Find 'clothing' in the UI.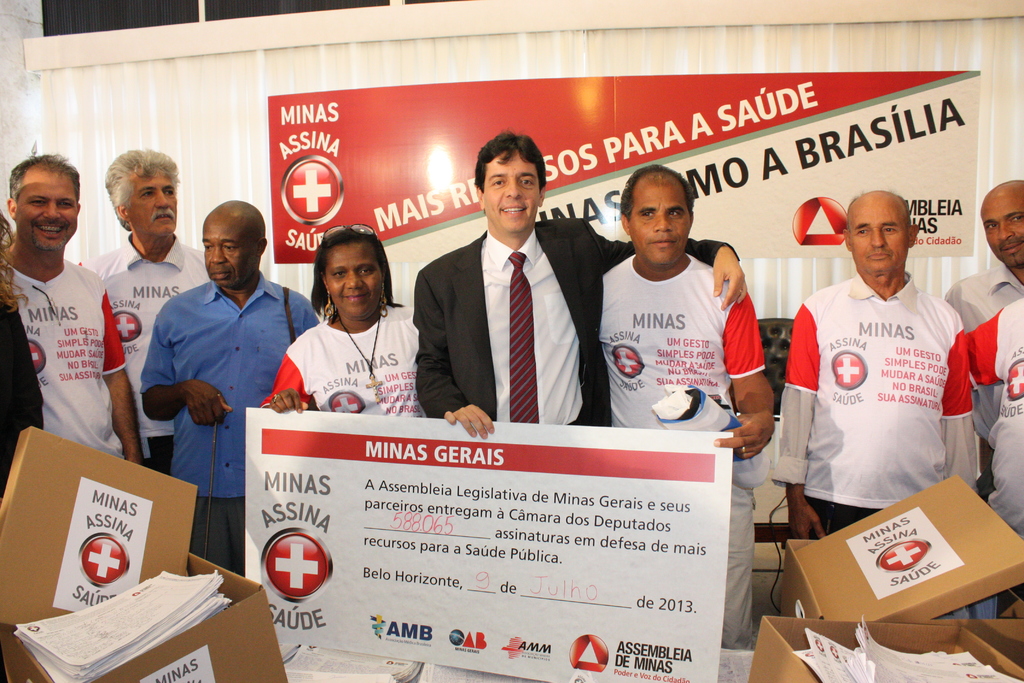
UI element at x1=941, y1=256, x2=1023, y2=499.
